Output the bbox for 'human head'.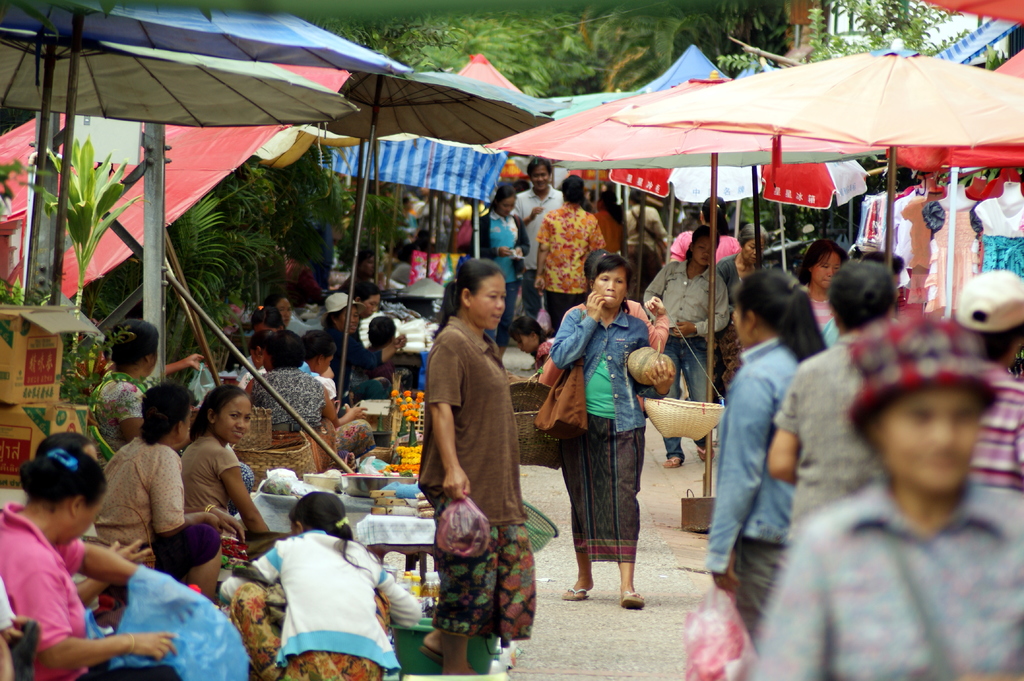
(left=584, top=246, right=609, bottom=279).
